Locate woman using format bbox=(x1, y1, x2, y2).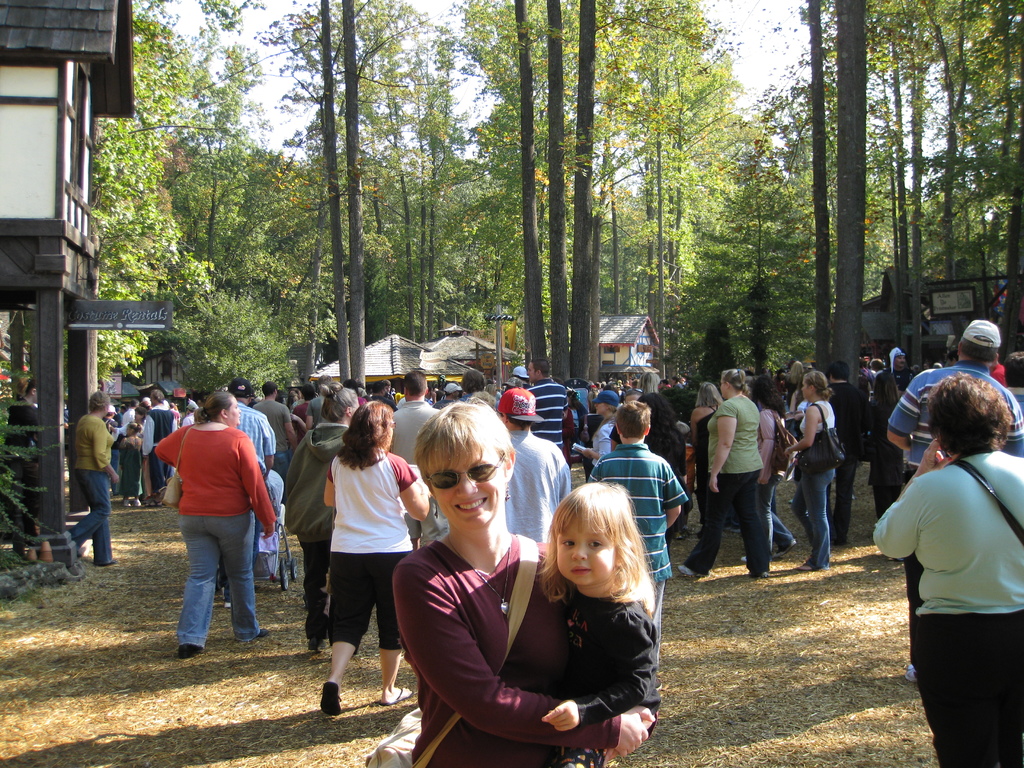
bbox=(323, 401, 431, 717).
